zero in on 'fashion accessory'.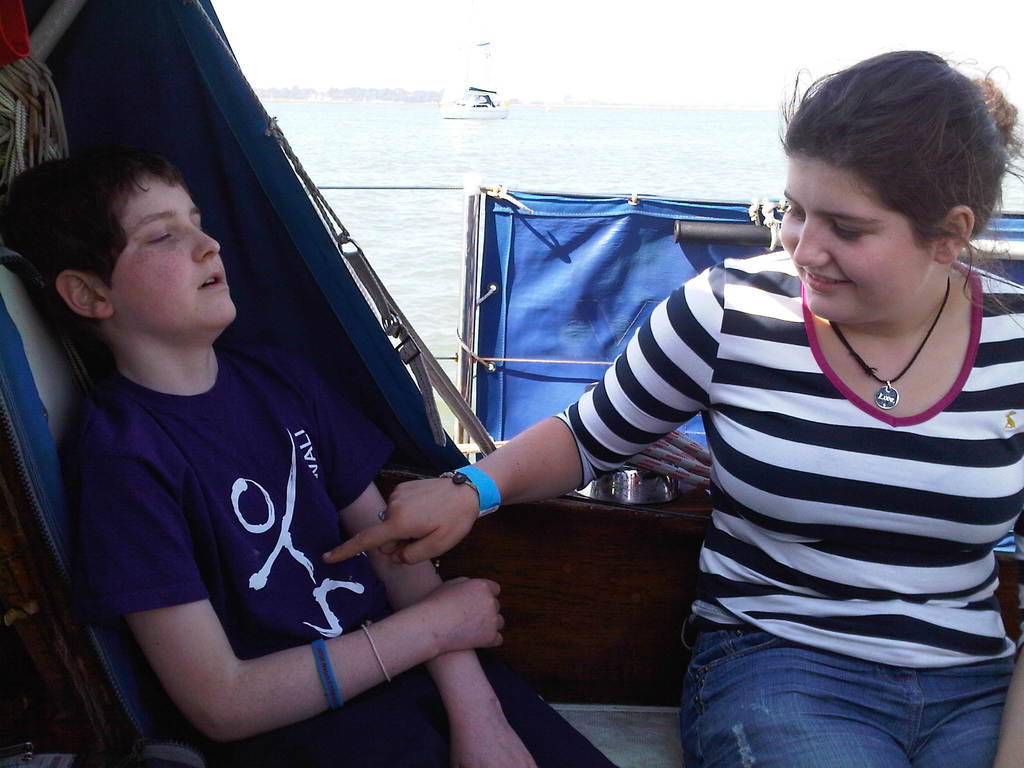
Zeroed in: bbox(442, 476, 481, 494).
